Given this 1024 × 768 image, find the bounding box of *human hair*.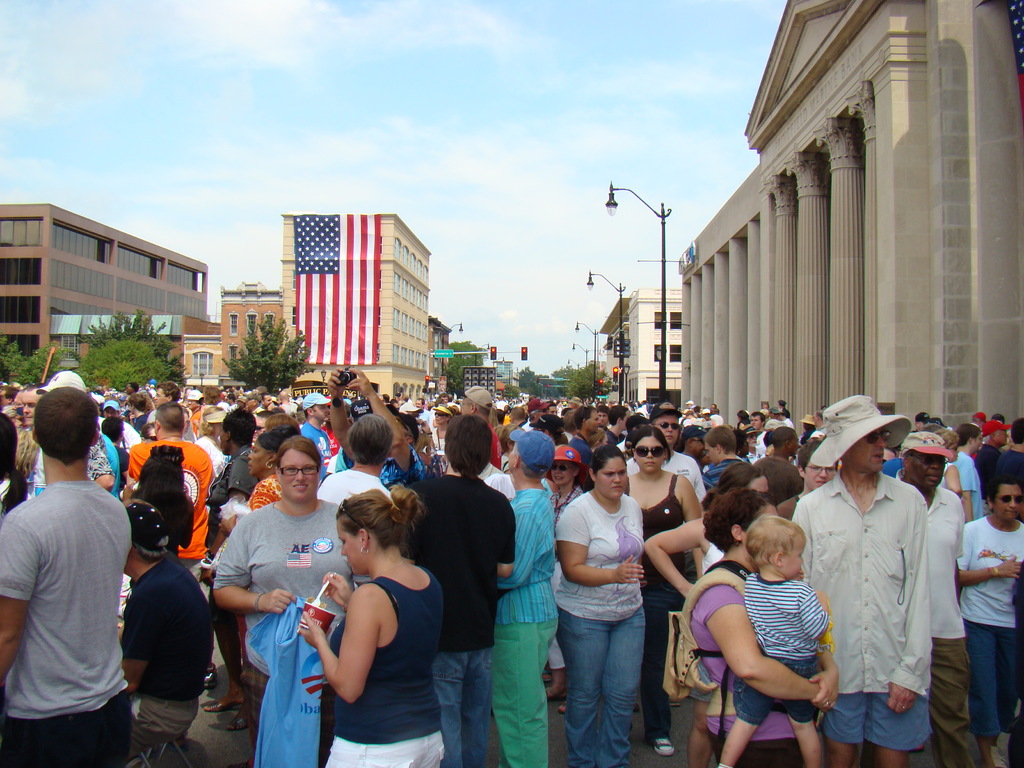
<bbox>704, 461, 764, 512</bbox>.
